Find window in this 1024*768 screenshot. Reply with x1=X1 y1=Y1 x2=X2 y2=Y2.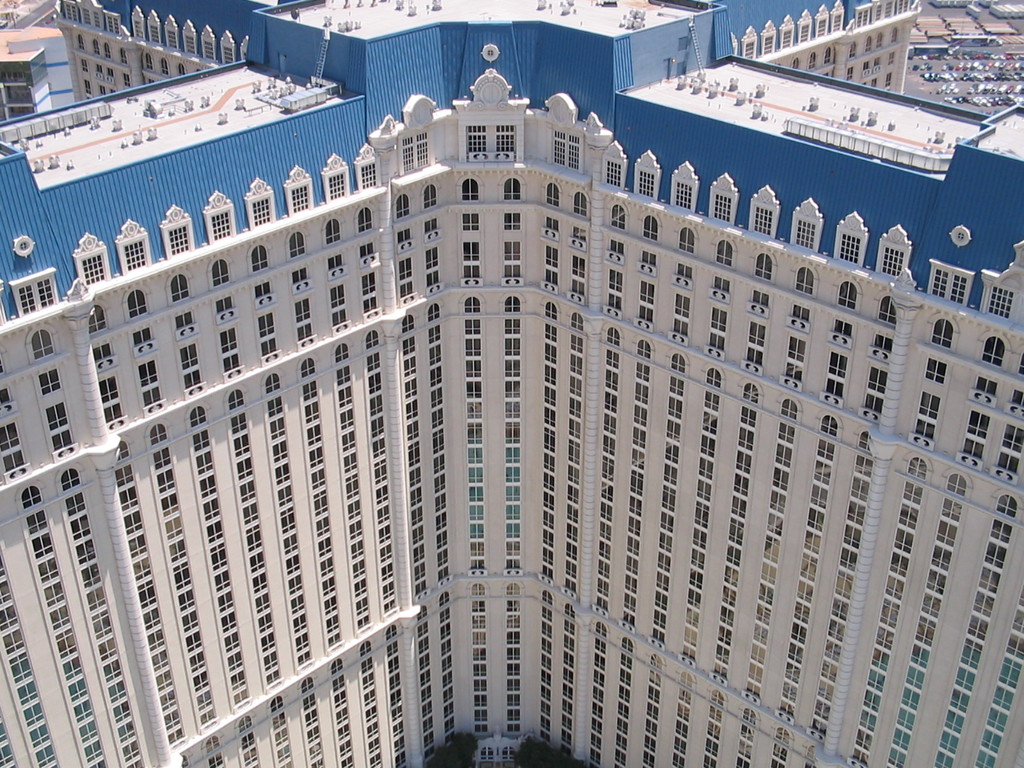
x1=602 y1=159 x2=625 y2=186.
